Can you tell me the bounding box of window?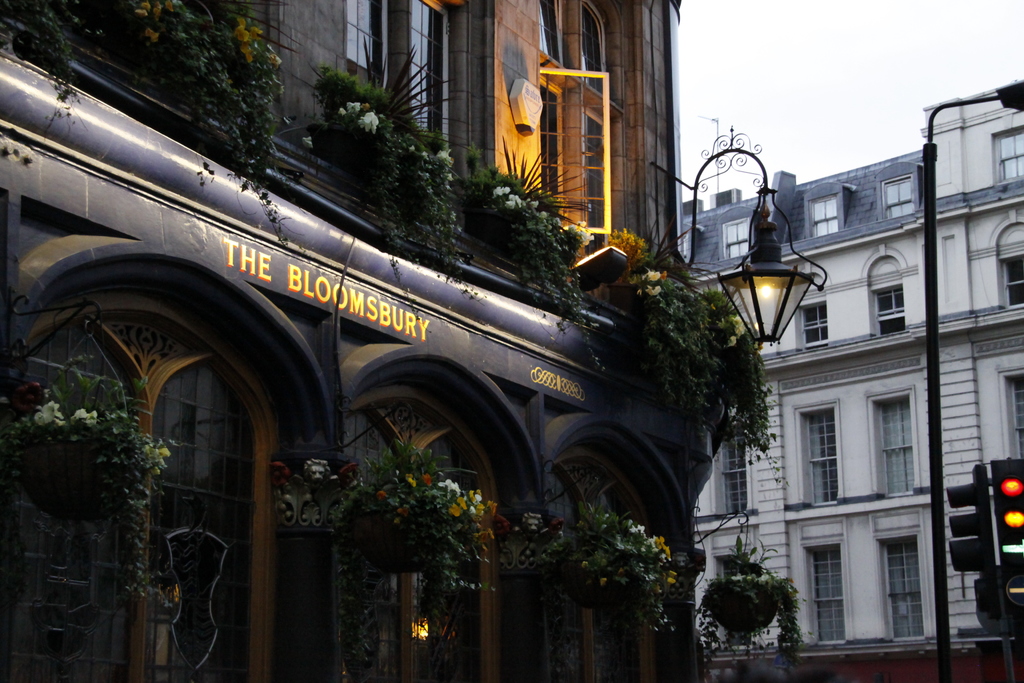
(left=723, top=432, right=754, bottom=513).
